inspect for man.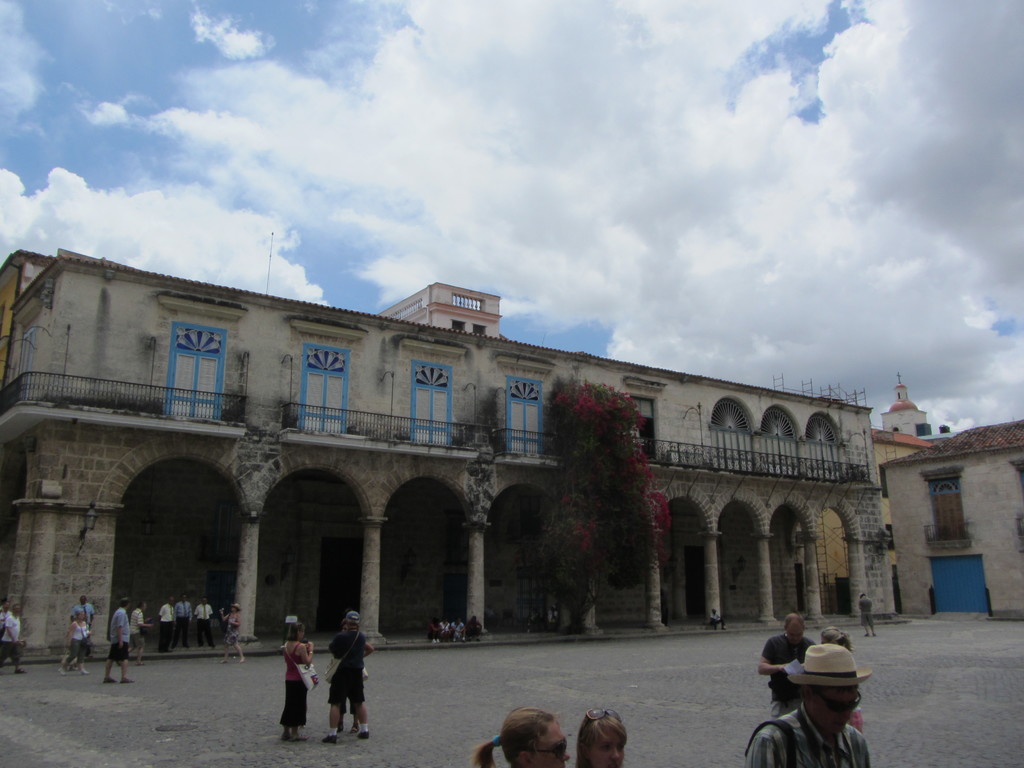
Inspection: <region>104, 595, 137, 684</region>.
